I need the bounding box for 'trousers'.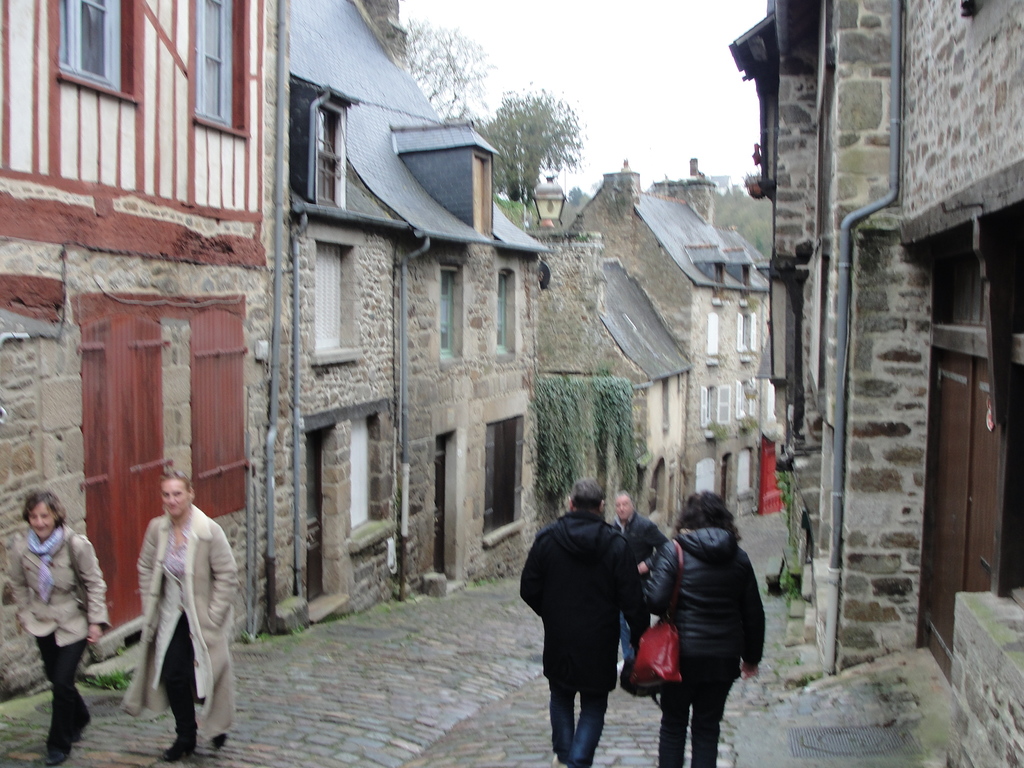
Here it is: [552,680,607,767].
